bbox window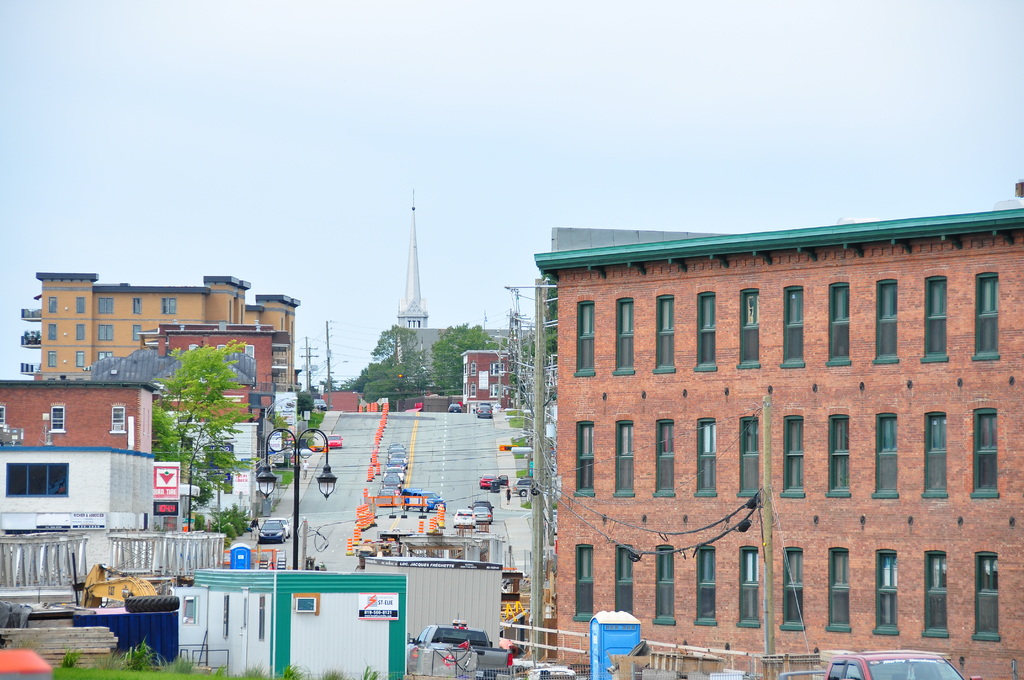
detection(96, 324, 116, 340)
